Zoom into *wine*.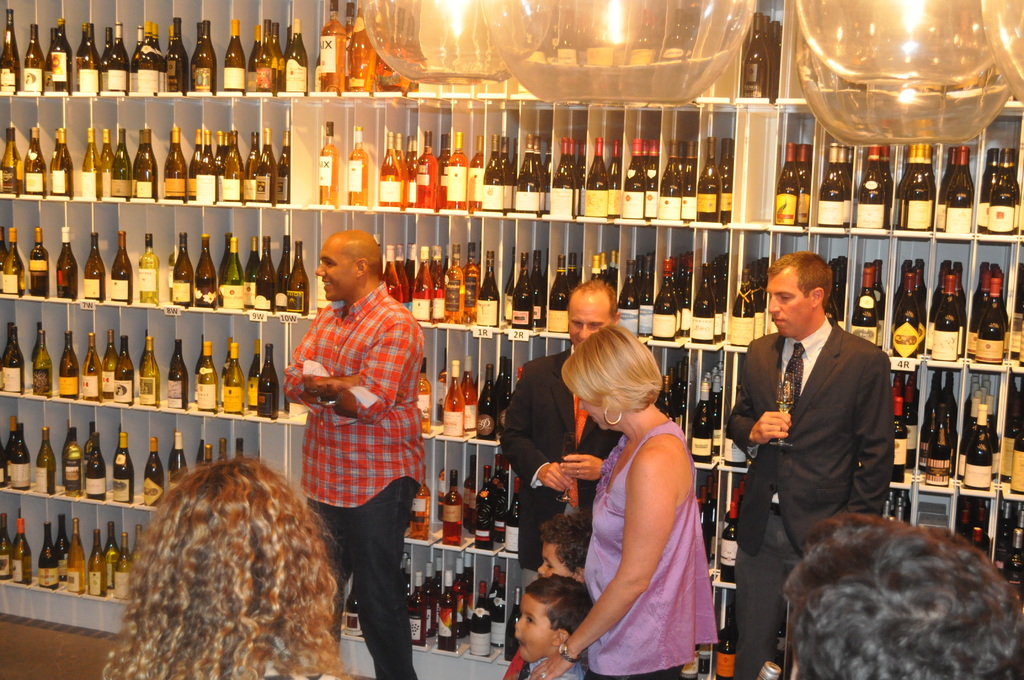
Zoom target: [x1=109, y1=230, x2=131, y2=304].
